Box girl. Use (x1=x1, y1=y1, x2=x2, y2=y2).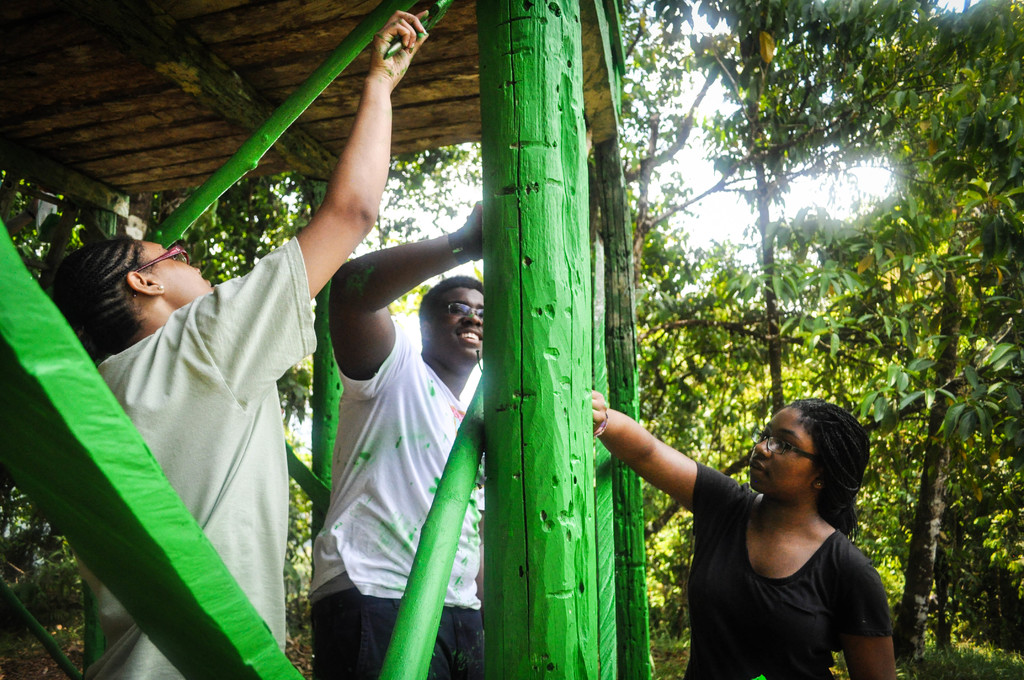
(x1=593, y1=395, x2=899, y2=679).
